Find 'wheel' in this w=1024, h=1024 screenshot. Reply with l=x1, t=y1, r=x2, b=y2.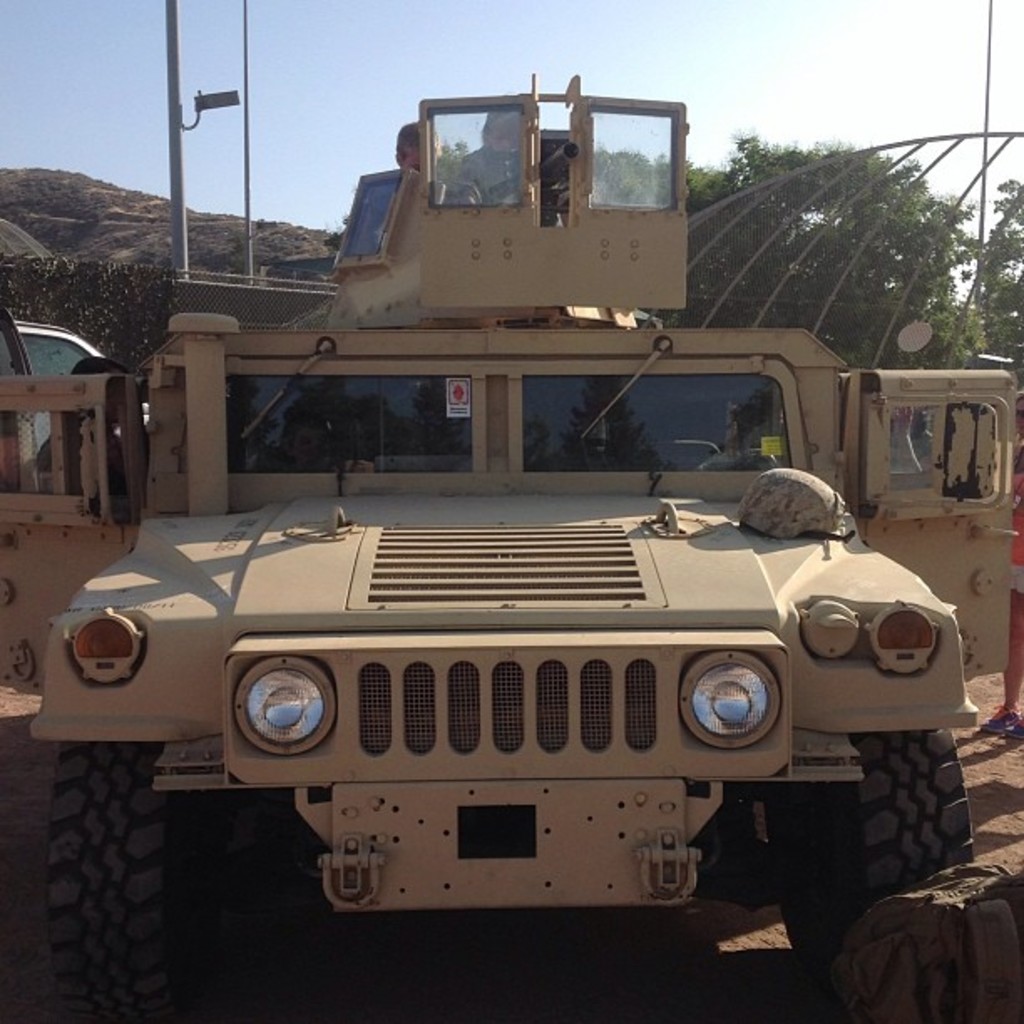
l=763, t=726, r=967, b=992.
